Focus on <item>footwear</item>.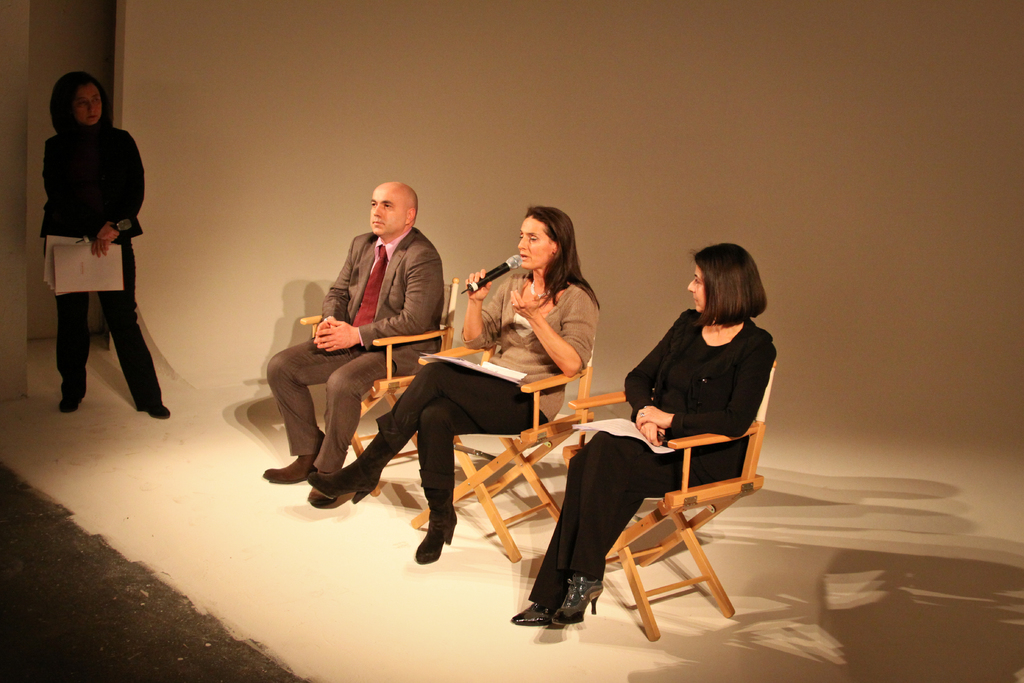
Focused at l=304, t=483, r=339, b=509.
